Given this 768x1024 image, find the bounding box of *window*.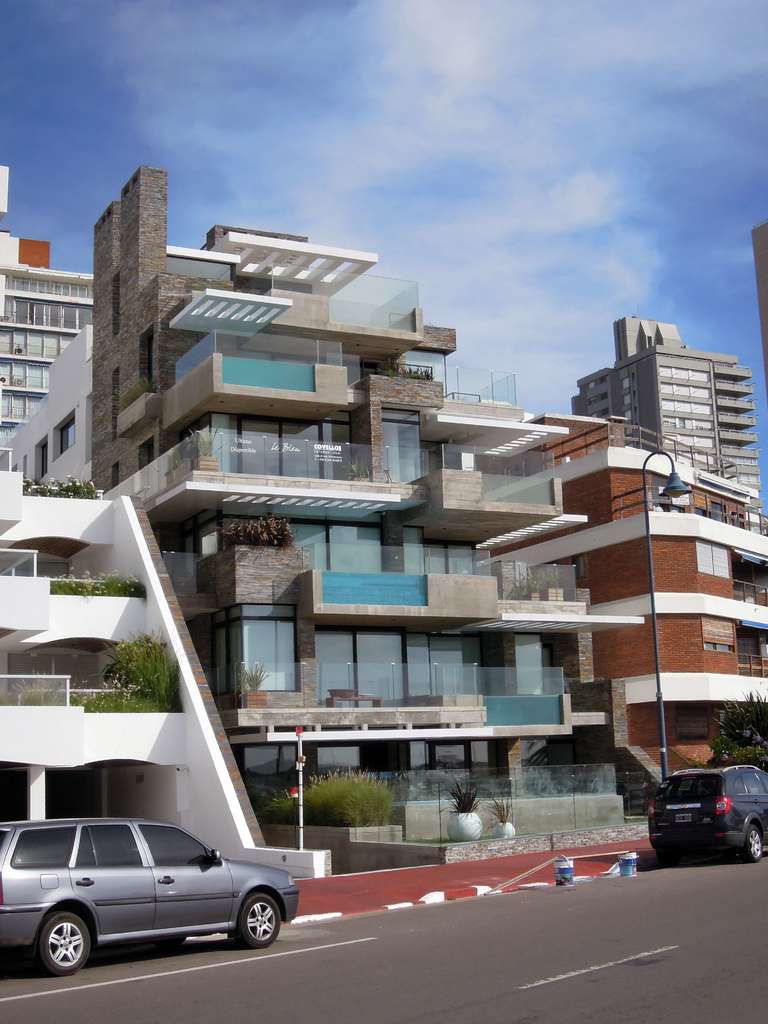
select_region(239, 743, 380, 848).
